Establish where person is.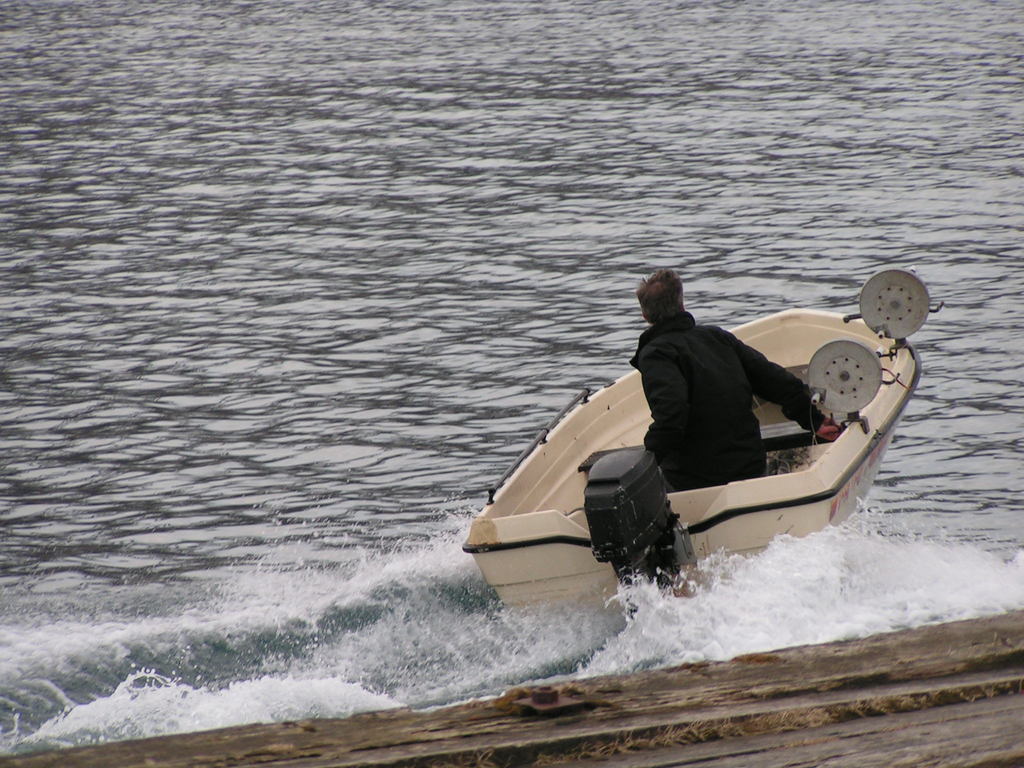
Established at [650, 269, 834, 482].
